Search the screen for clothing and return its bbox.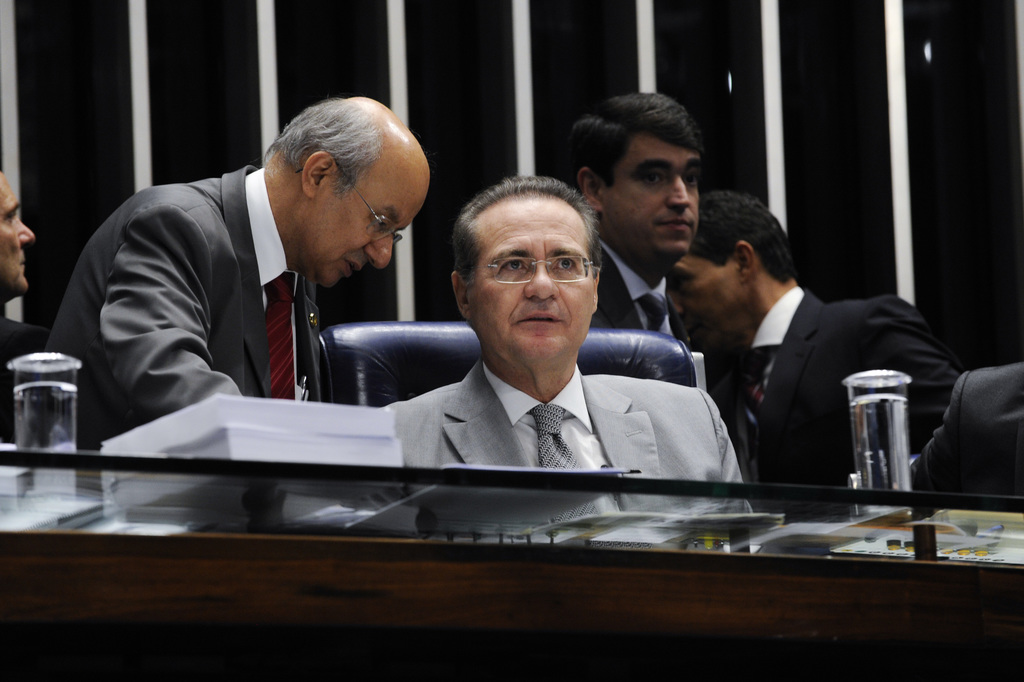
Found: [907,362,1023,504].
